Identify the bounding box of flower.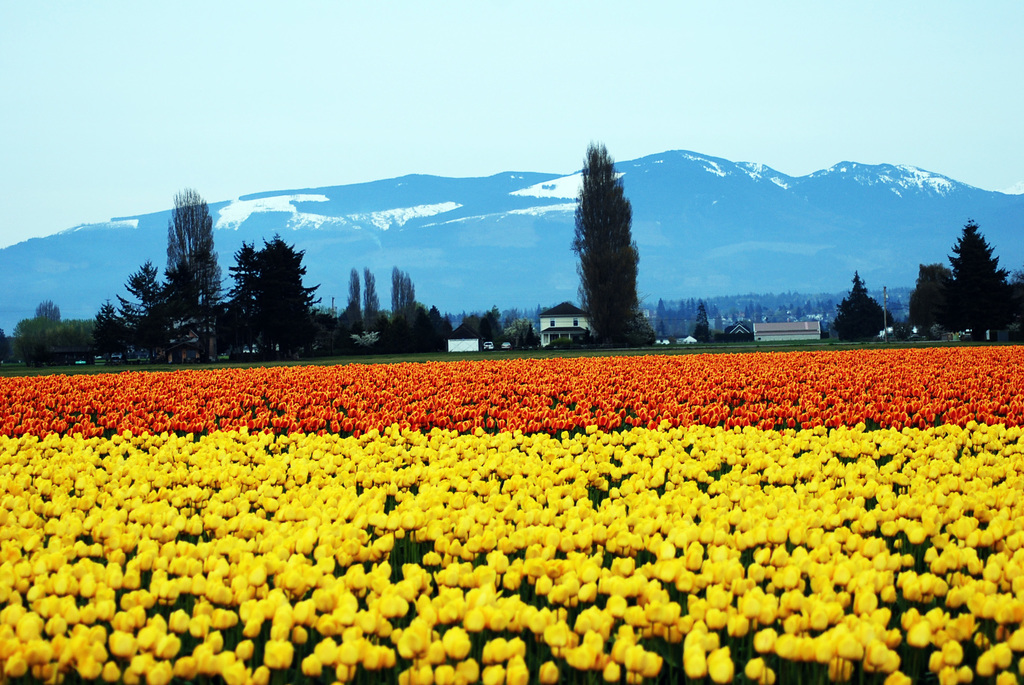
<bbox>596, 654, 623, 679</bbox>.
